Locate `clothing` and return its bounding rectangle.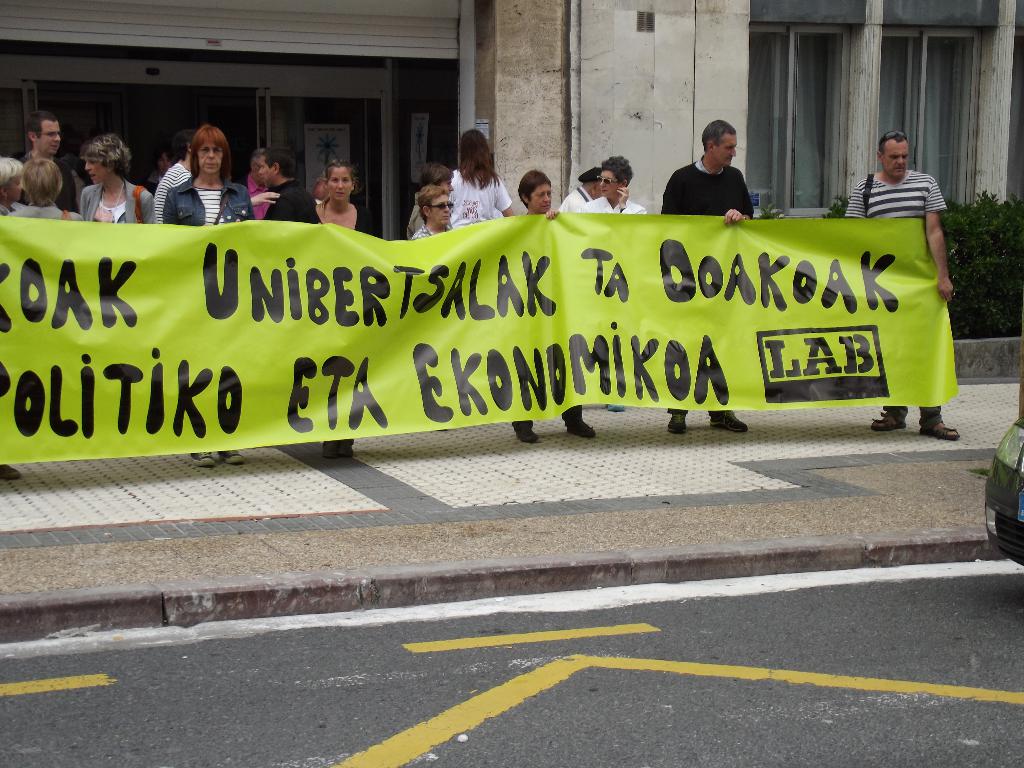
bbox=[82, 179, 150, 223].
